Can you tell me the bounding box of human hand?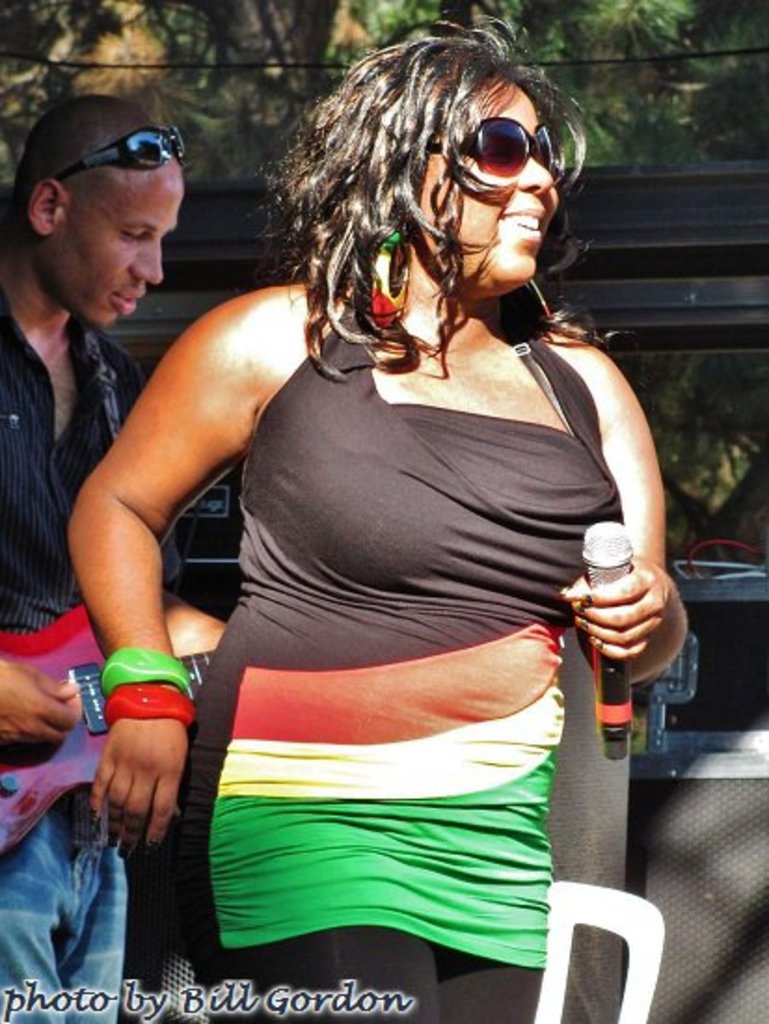
[left=0, top=661, right=80, bottom=743].
